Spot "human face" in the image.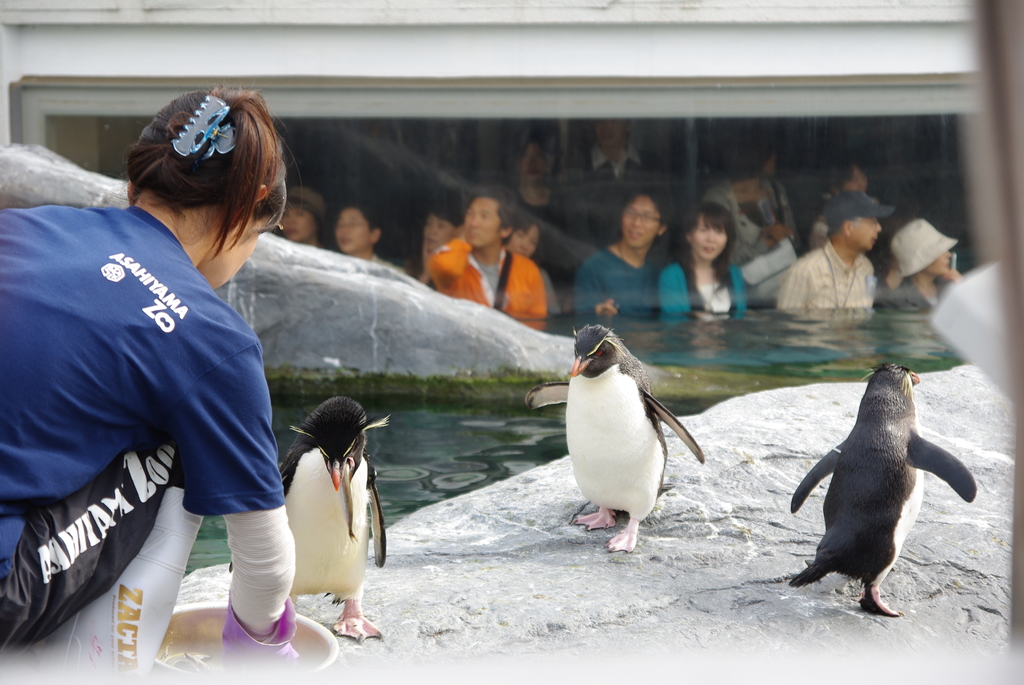
"human face" found at select_region(198, 216, 271, 290).
